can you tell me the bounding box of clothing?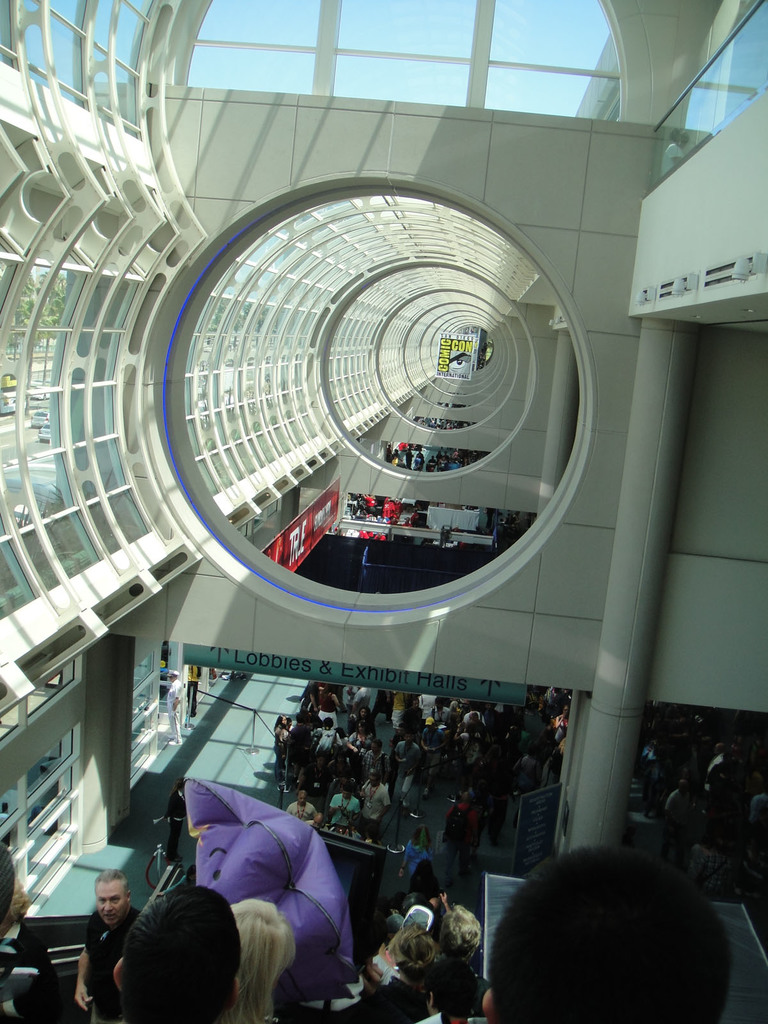
[x1=404, y1=838, x2=429, y2=877].
